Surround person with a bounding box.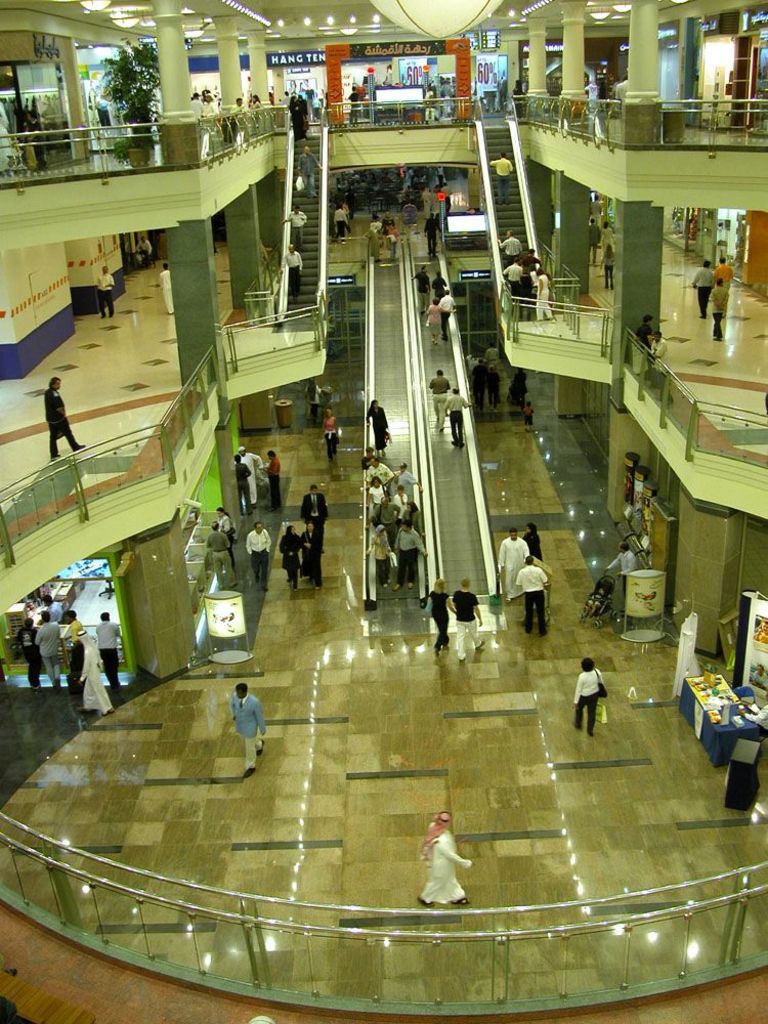
Rect(415, 803, 483, 920).
